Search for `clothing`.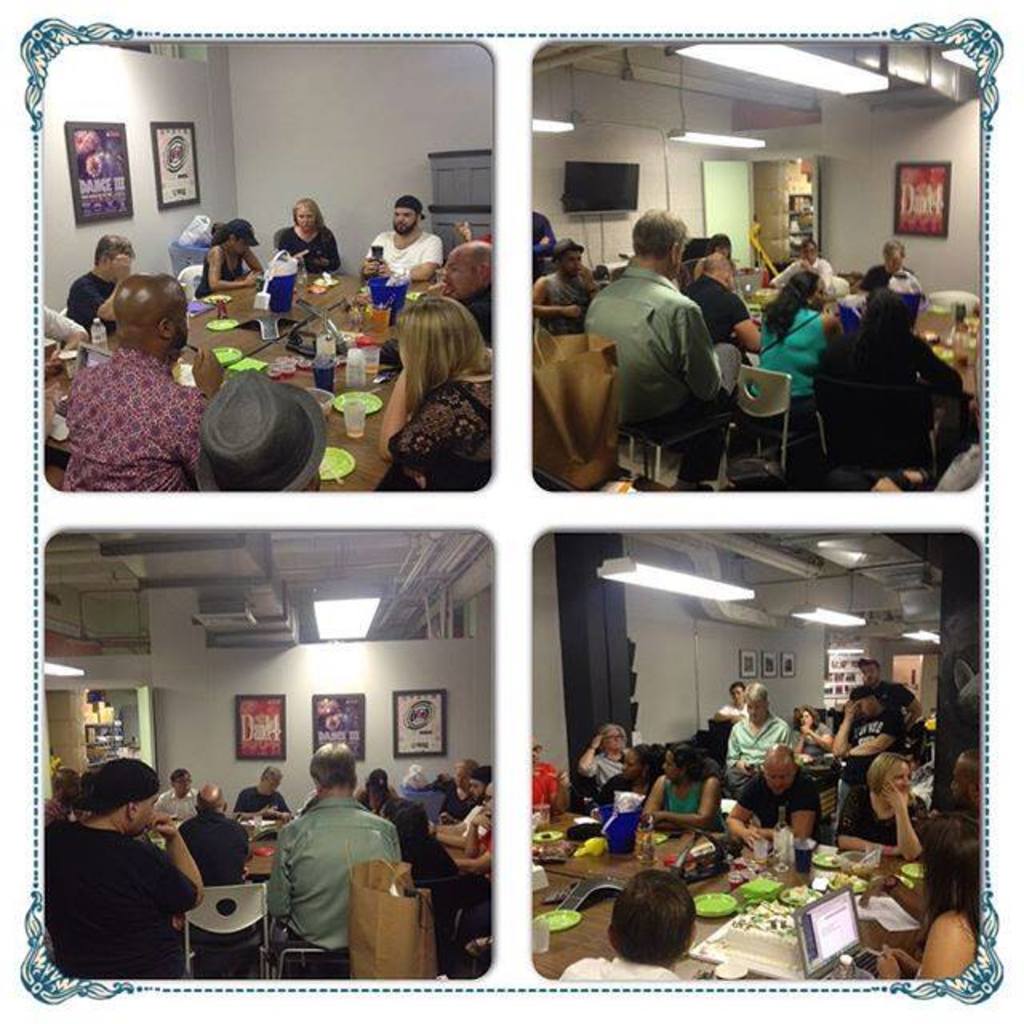
Found at region(739, 779, 824, 843).
